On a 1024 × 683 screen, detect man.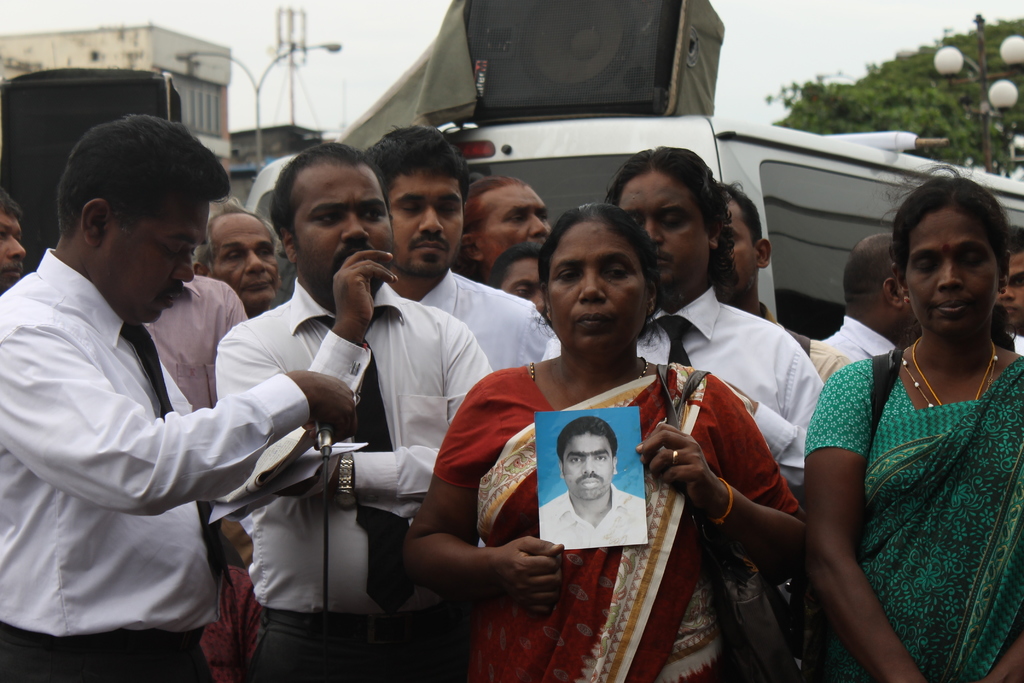
[216, 142, 498, 682].
